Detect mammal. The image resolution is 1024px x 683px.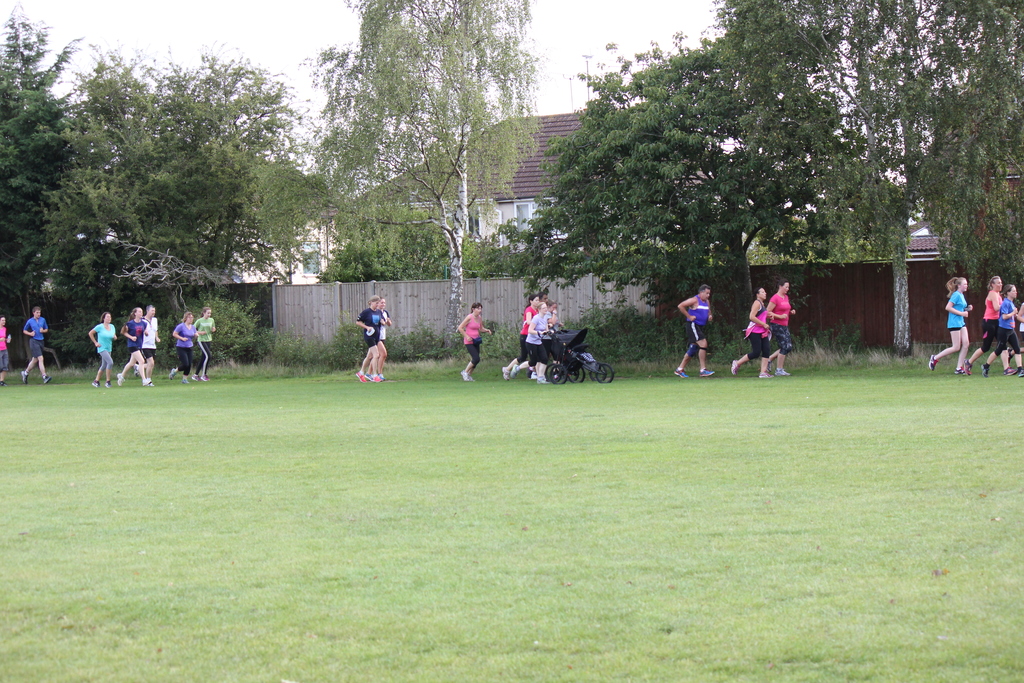
crop(169, 311, 202, 386).
